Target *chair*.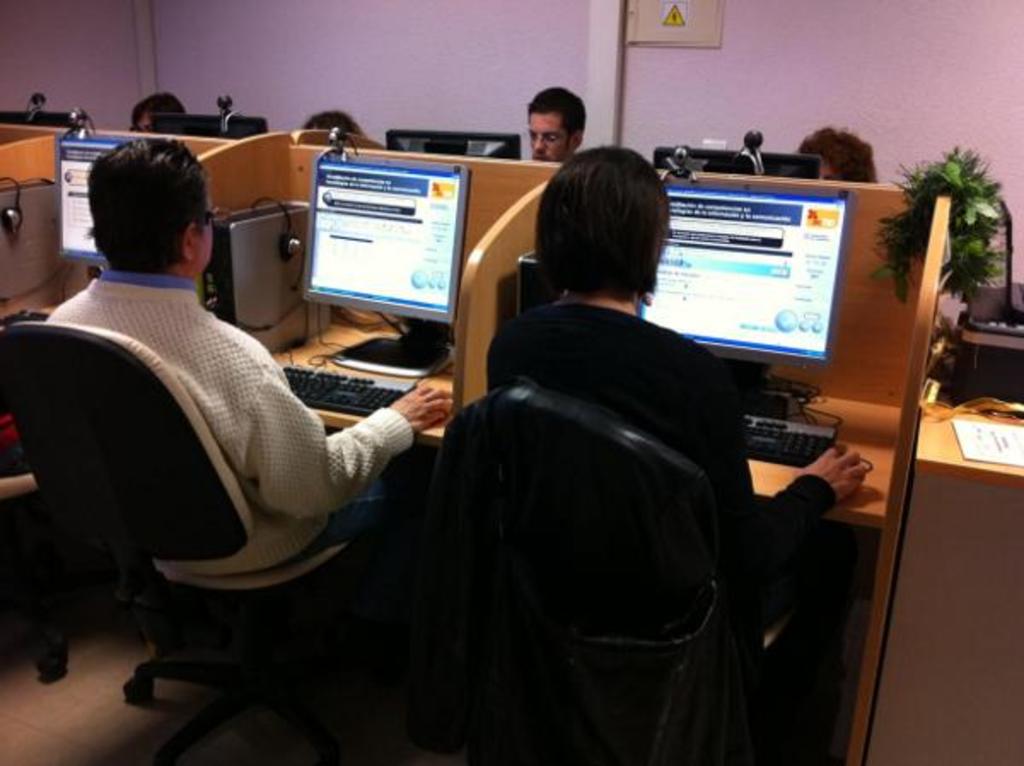
Target region: region(420, 394, 831, 763).
